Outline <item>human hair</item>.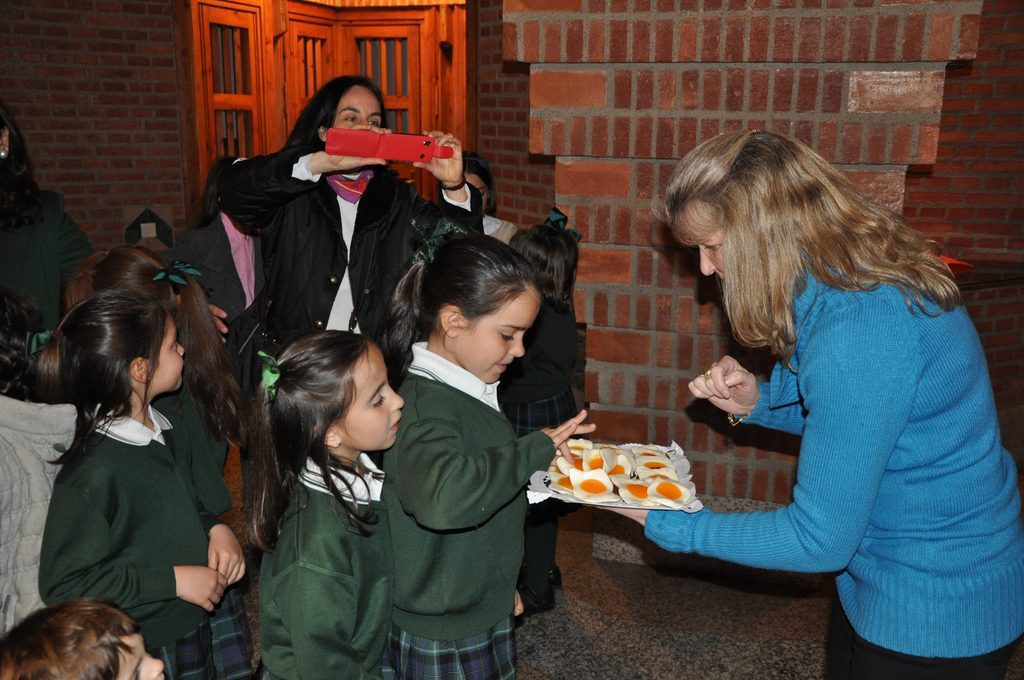
Outline: 63/240/234/444.
